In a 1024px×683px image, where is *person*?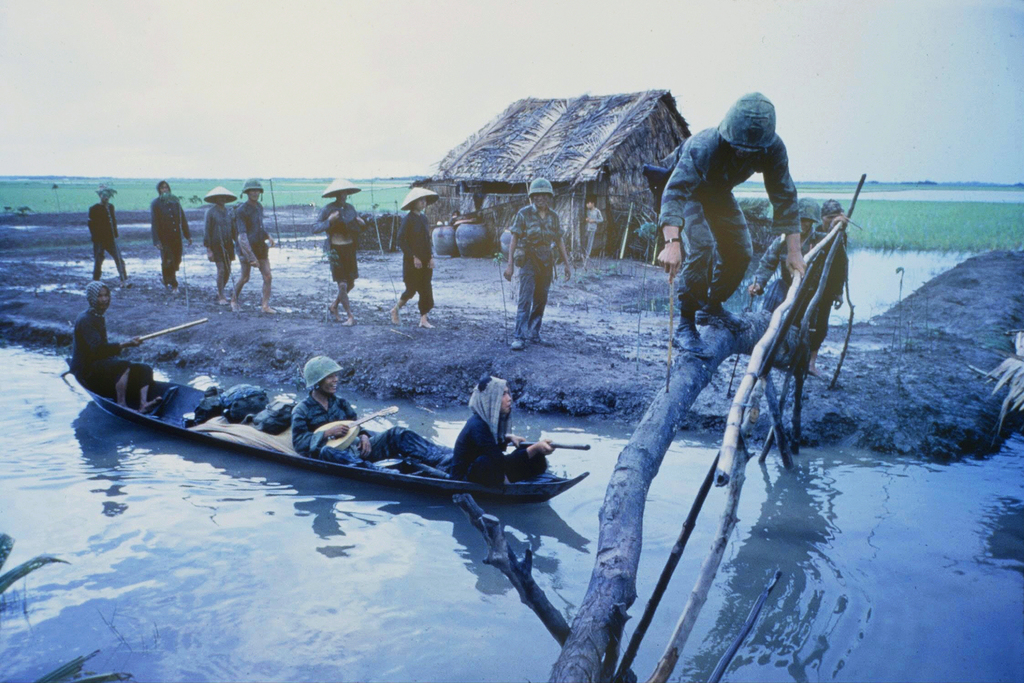
286 354 455 477.
